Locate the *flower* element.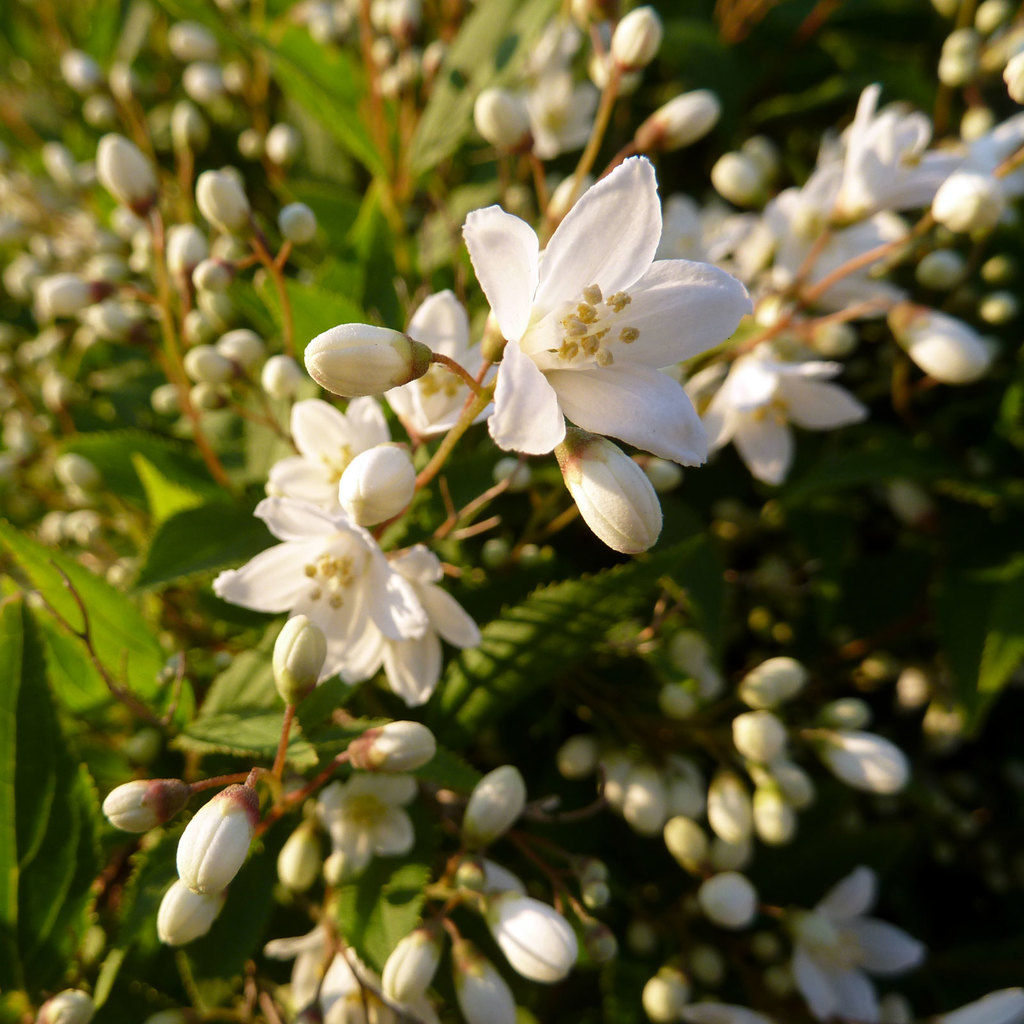
Element bbox: 783:861:924:1023.
